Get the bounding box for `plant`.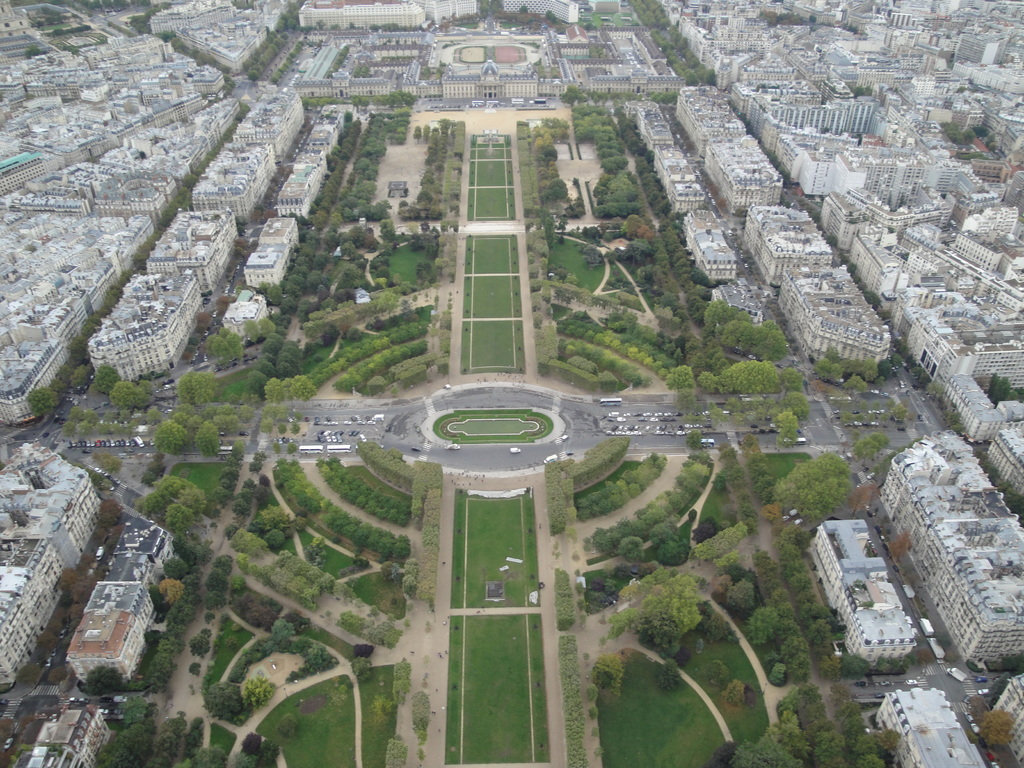
(x1=462, y1=278, x2=474, y2=319).
